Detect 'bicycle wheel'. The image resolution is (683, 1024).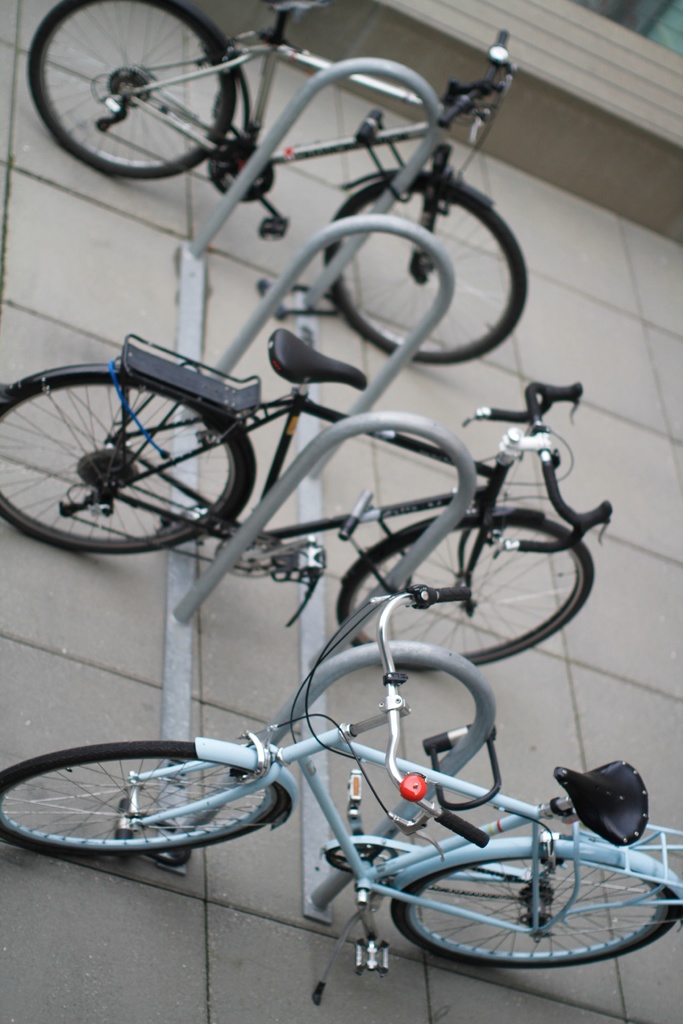
locate(31, 1, 242, 187).
